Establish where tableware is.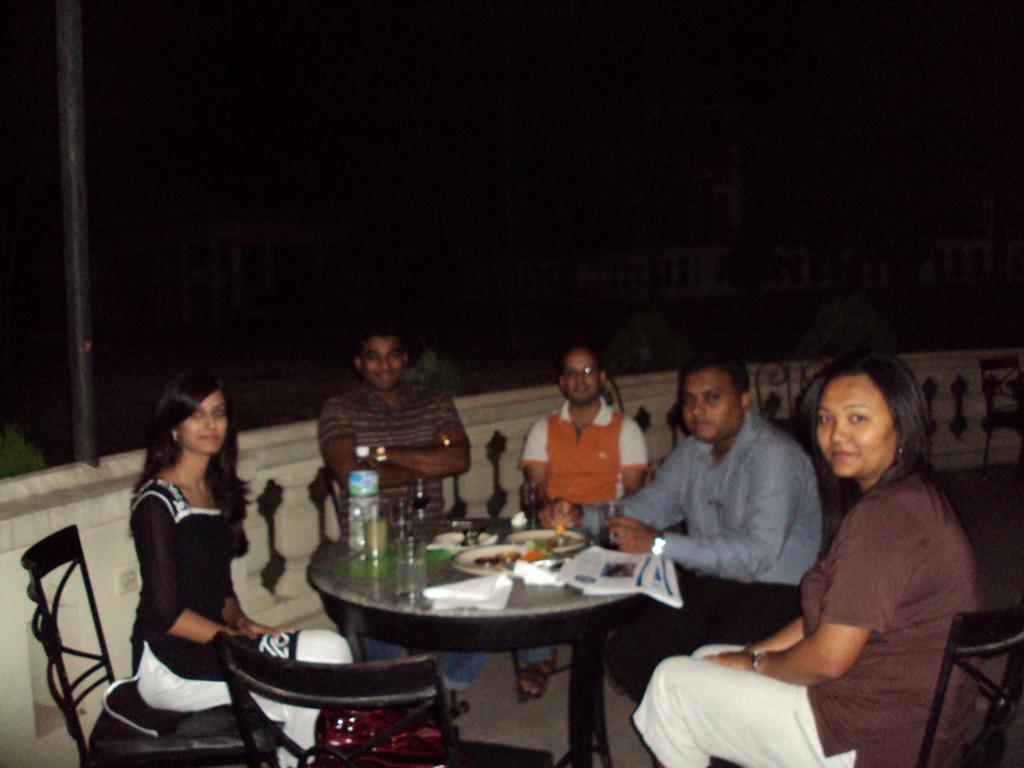
Established at (left=506, top=524, right=592, bottom=554).
